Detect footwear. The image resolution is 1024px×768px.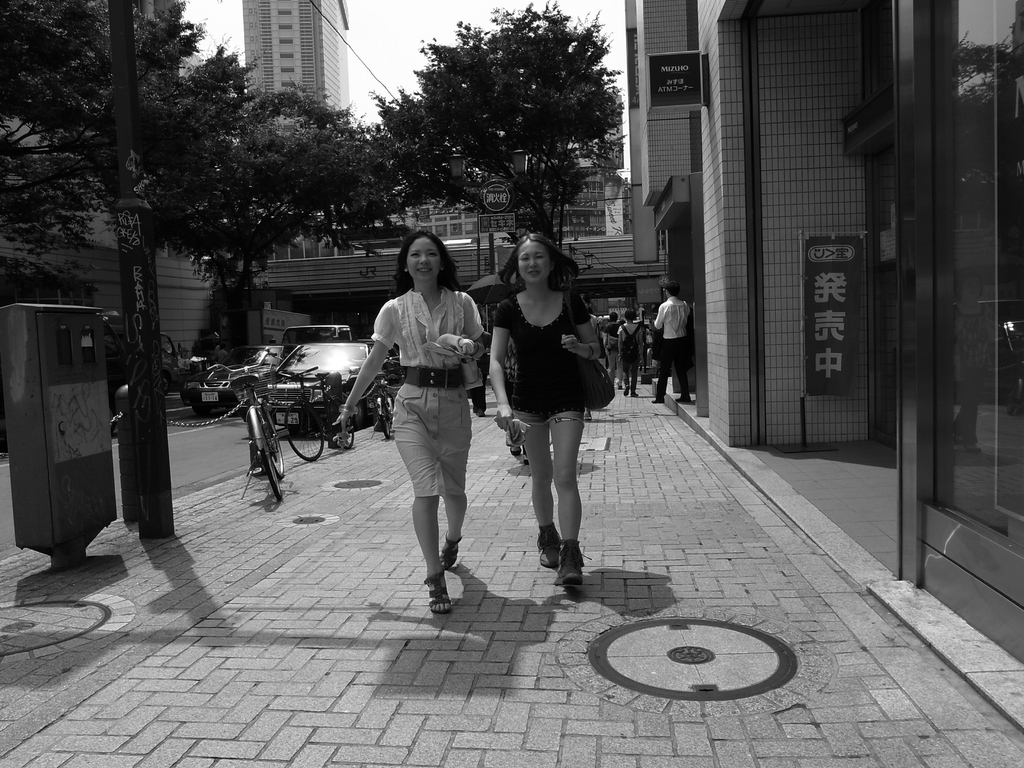
box(631, 389, 639, 396).
